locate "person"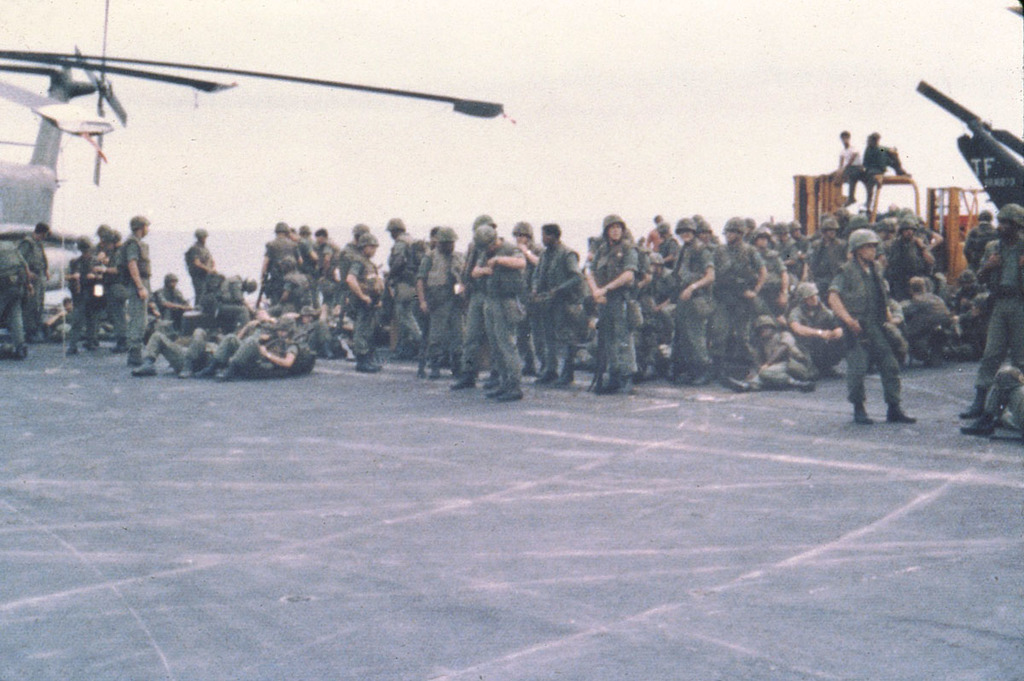
{"x1": 421, "y1": 232, "x2": 459, "y2": 363}
